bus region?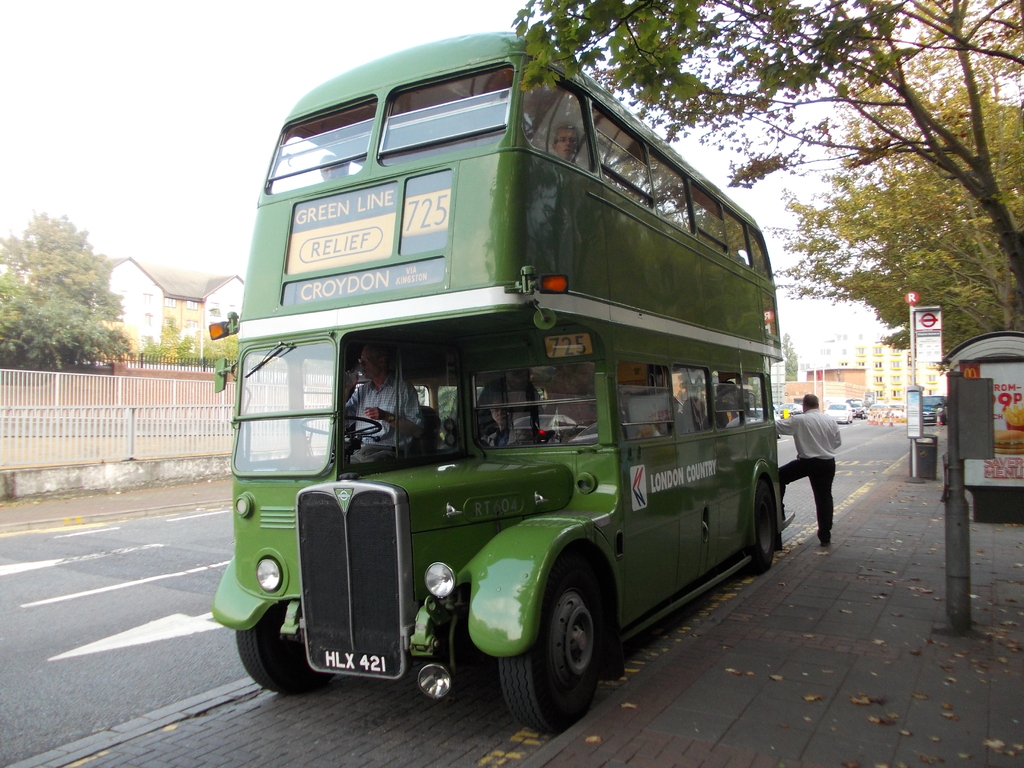
<bbox>206, 19, 794, 740</bbox>
